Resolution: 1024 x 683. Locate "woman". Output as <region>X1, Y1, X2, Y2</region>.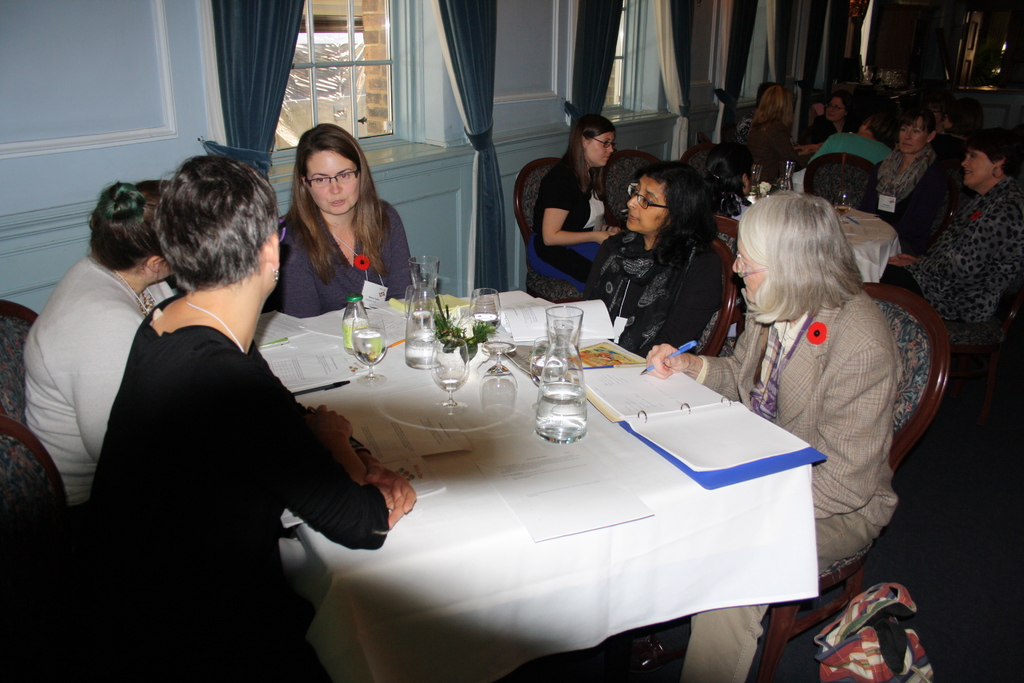
<region>60, 149, 414, 682</region>.
